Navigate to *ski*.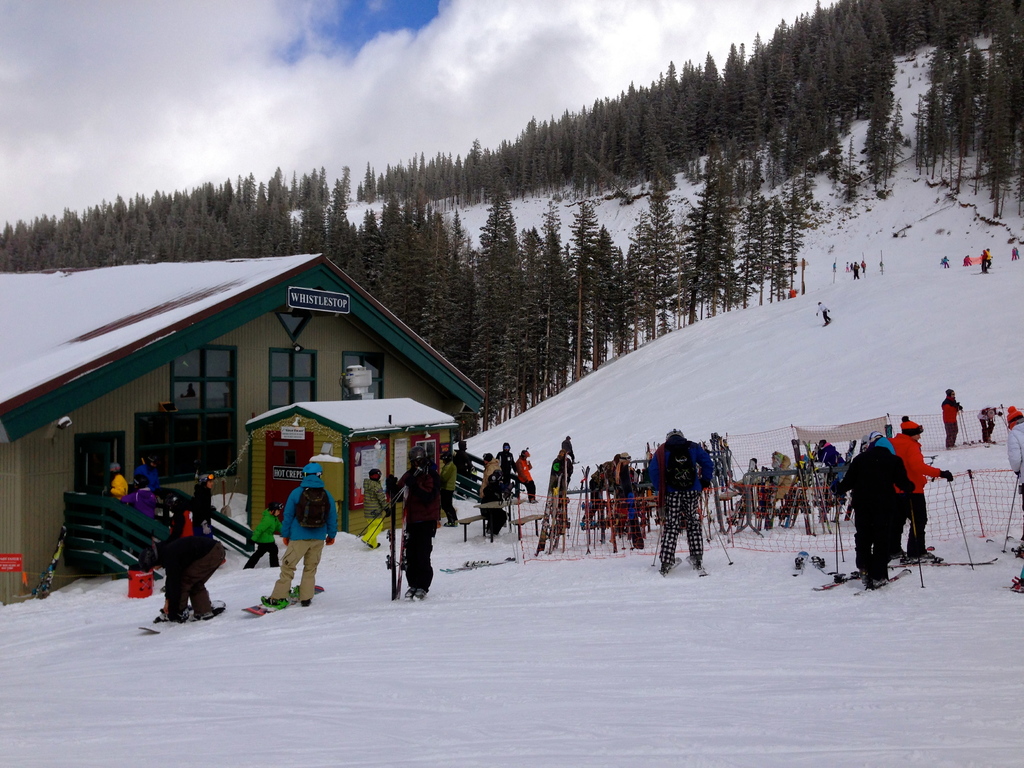
Navigation target: bbox=(851, 564, 915, 602).
